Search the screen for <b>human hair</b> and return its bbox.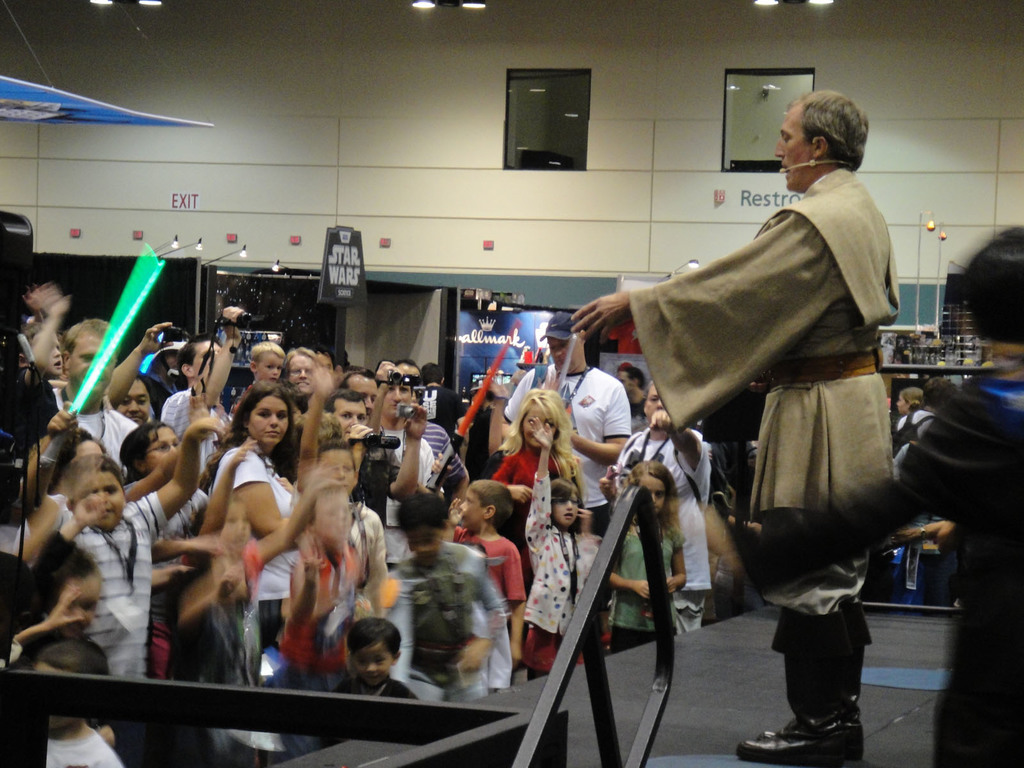
Found: bbox=(495, 387, 577, 475).
